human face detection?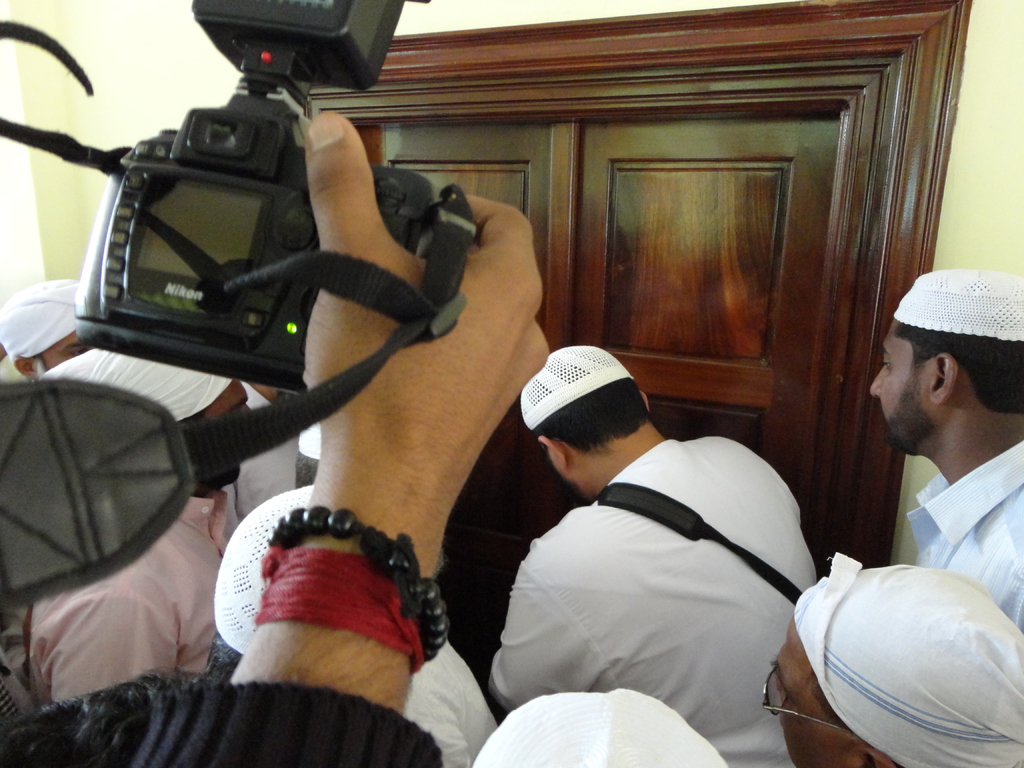
Rect(24, 318, 89, 387)
